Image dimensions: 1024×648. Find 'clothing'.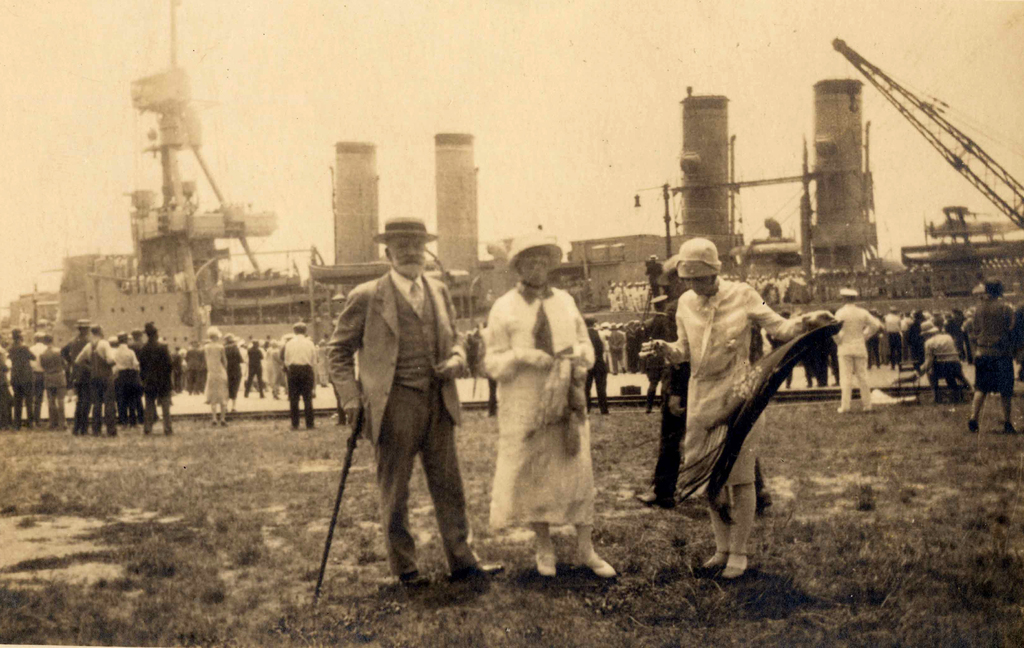
box=[483, 291, 594, 536].
